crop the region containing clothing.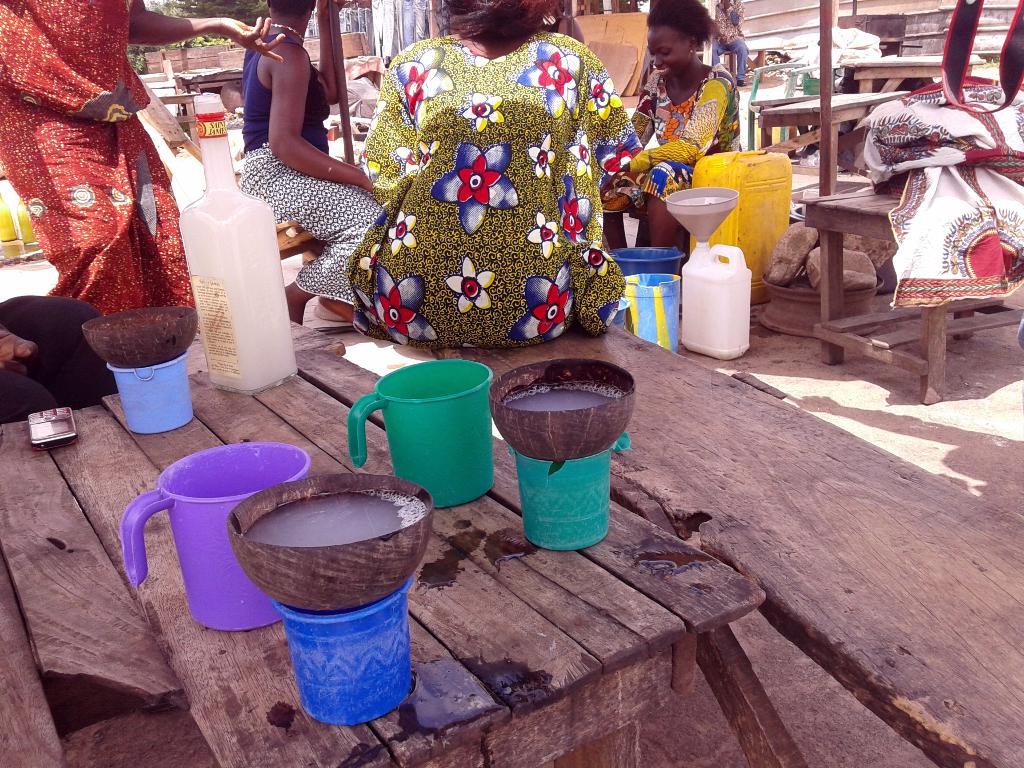
Crop region: Rect(596, 67, 739, 214).
